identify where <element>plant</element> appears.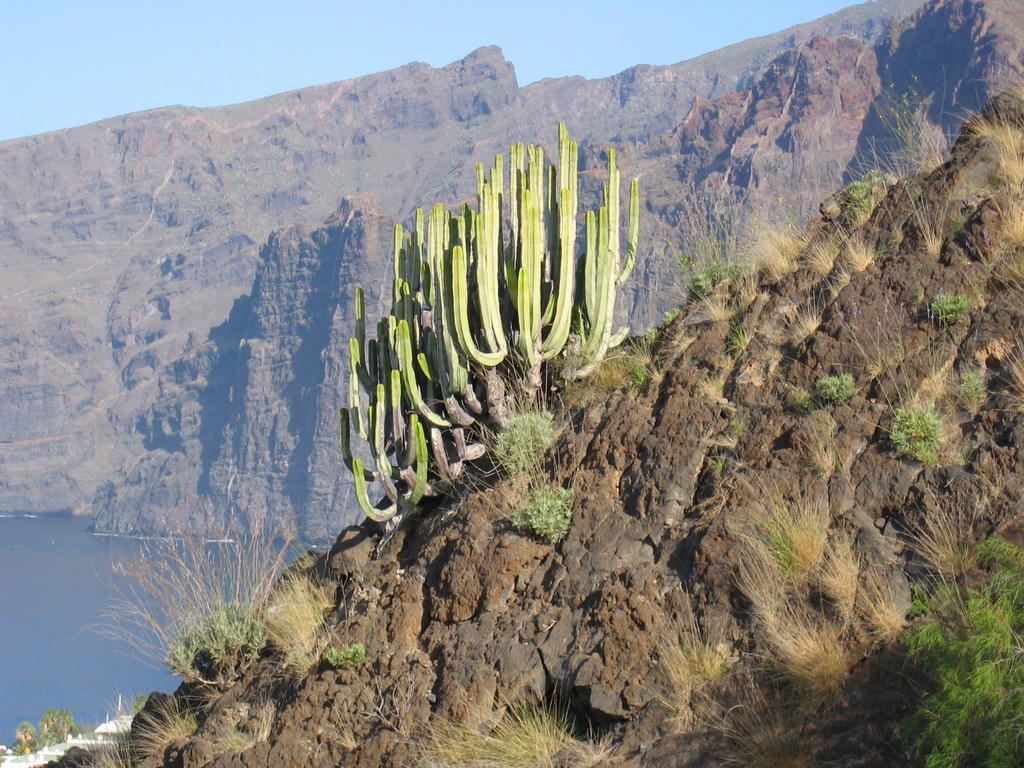
Appears at bbox(510, 710, 597, 758).
